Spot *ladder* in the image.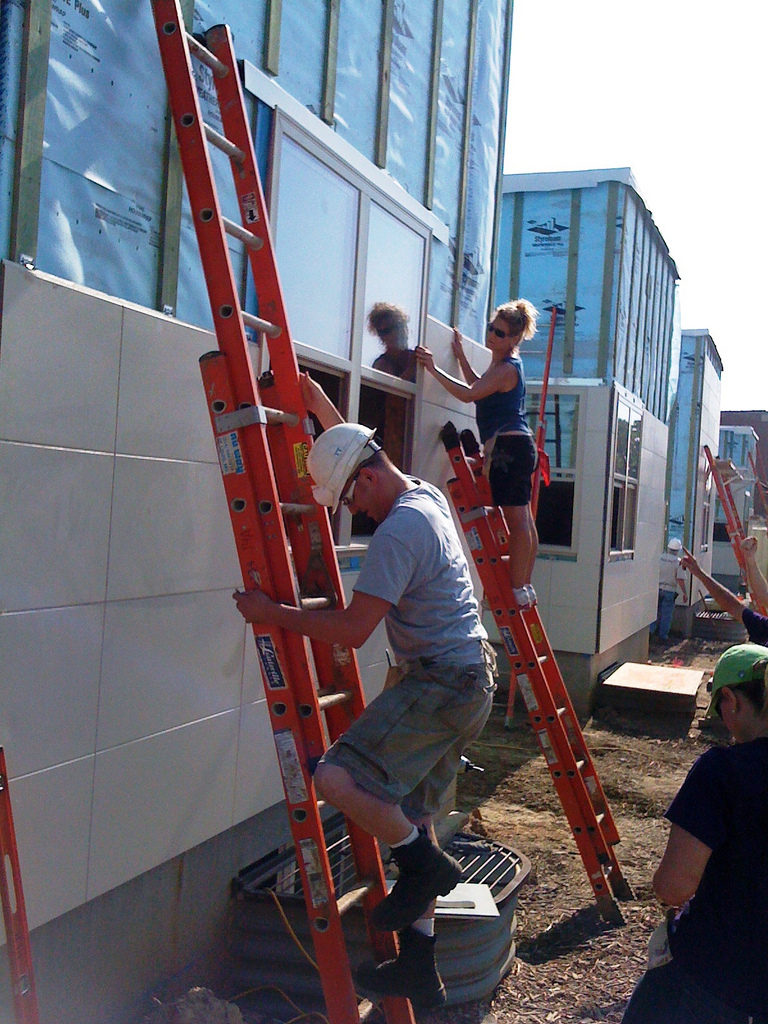
*ladder* found at select_region(438, 424, 642, 926).
